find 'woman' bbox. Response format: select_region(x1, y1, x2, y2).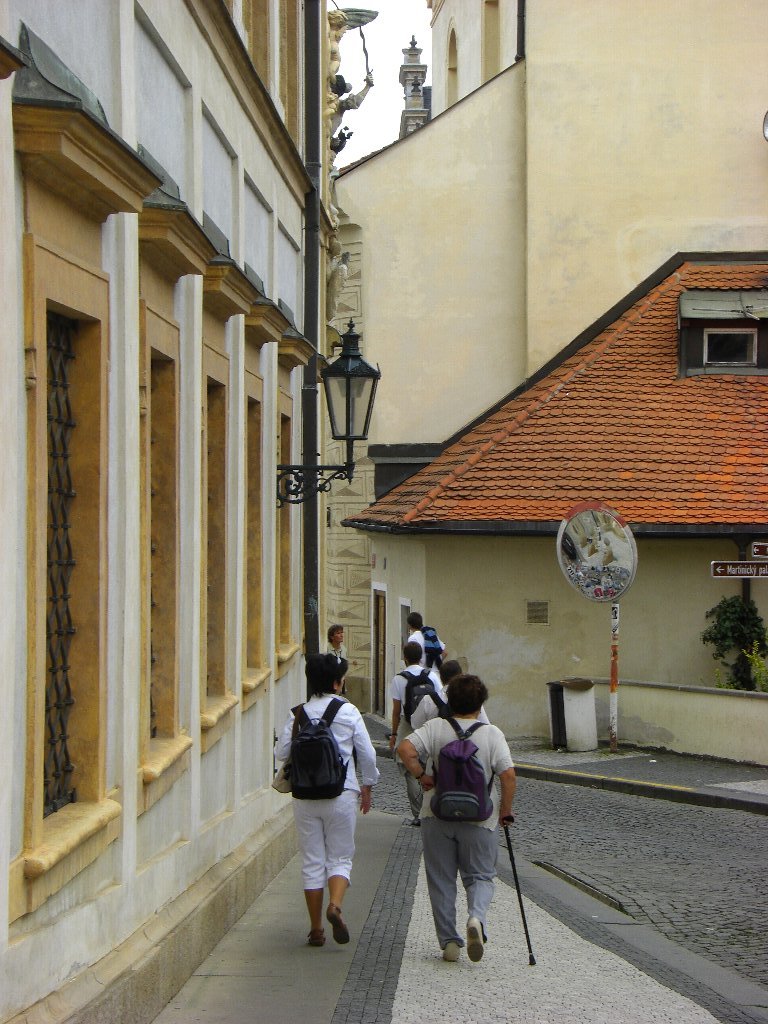
select_region(407, 660, 489, 730).
